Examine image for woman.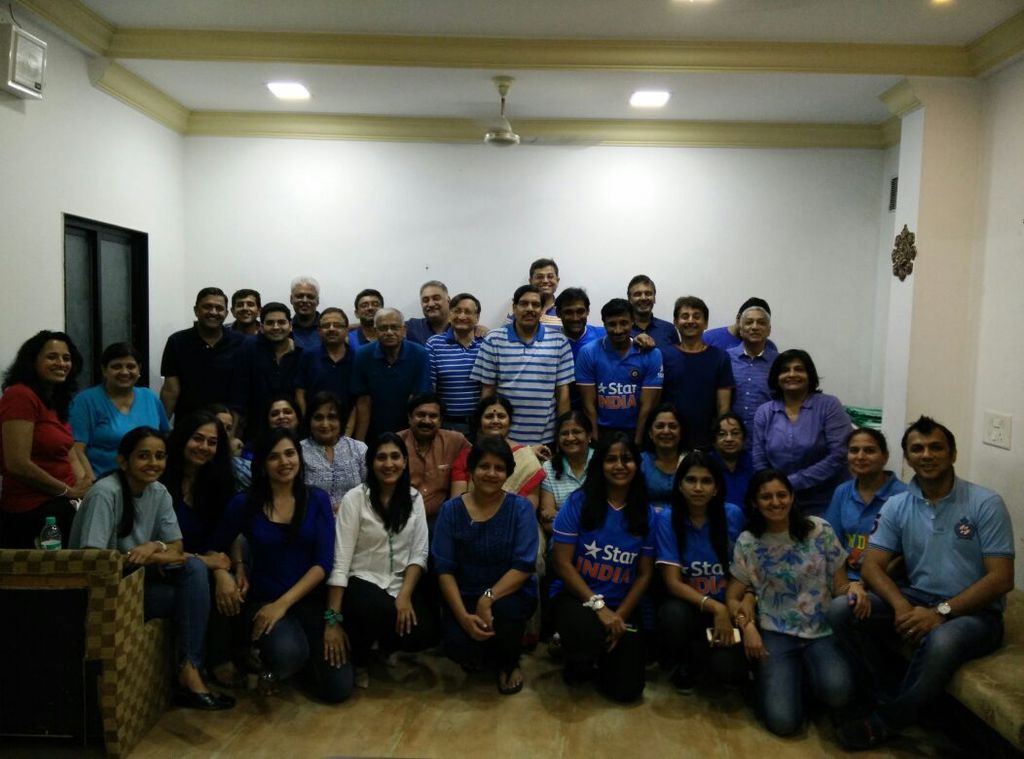
Examination result: bbox=[241, 430, 328, 711].
